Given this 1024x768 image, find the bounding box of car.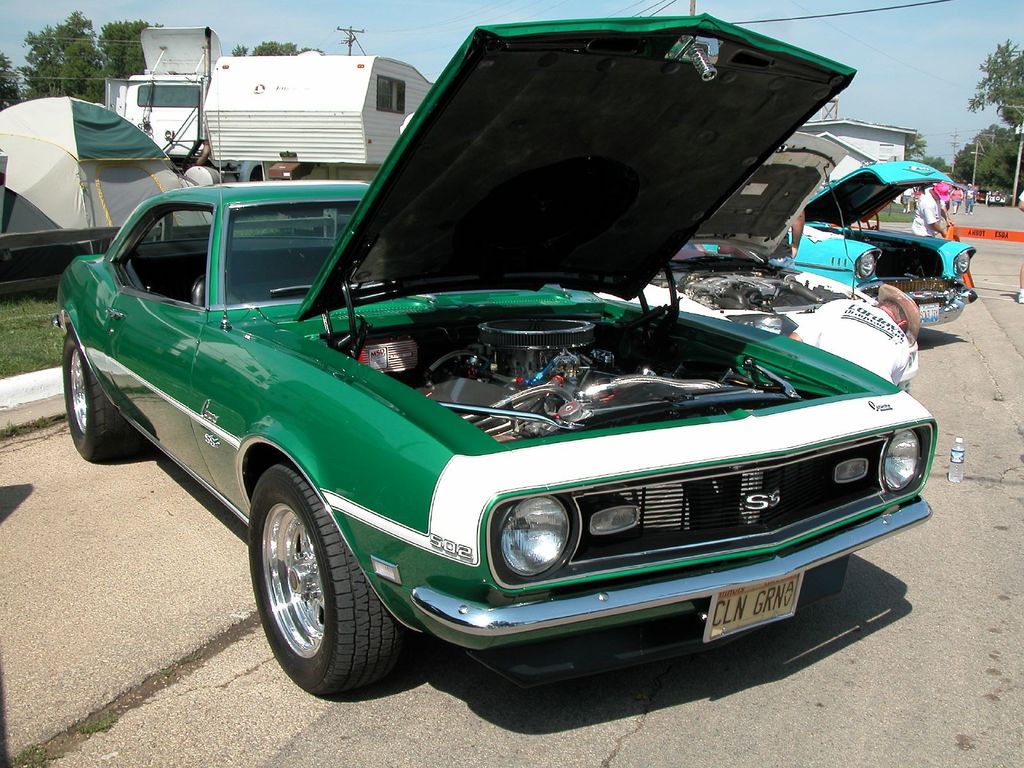
rect(51, 10, 933, 698).
